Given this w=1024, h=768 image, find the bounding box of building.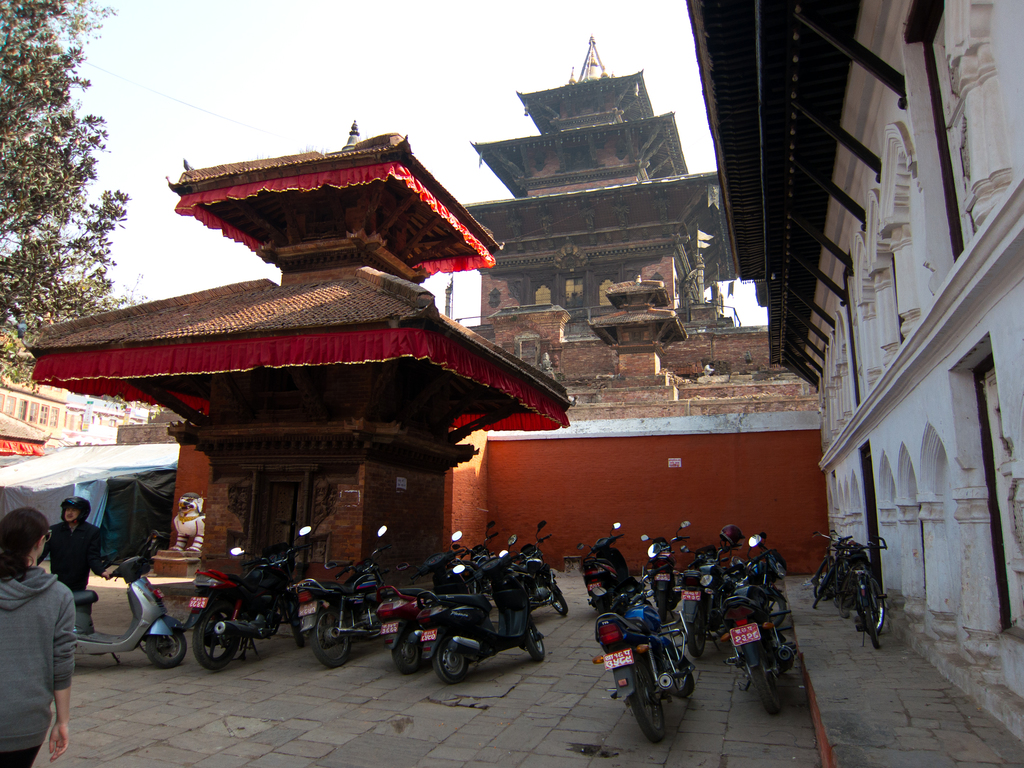
678 0 1023 740.
